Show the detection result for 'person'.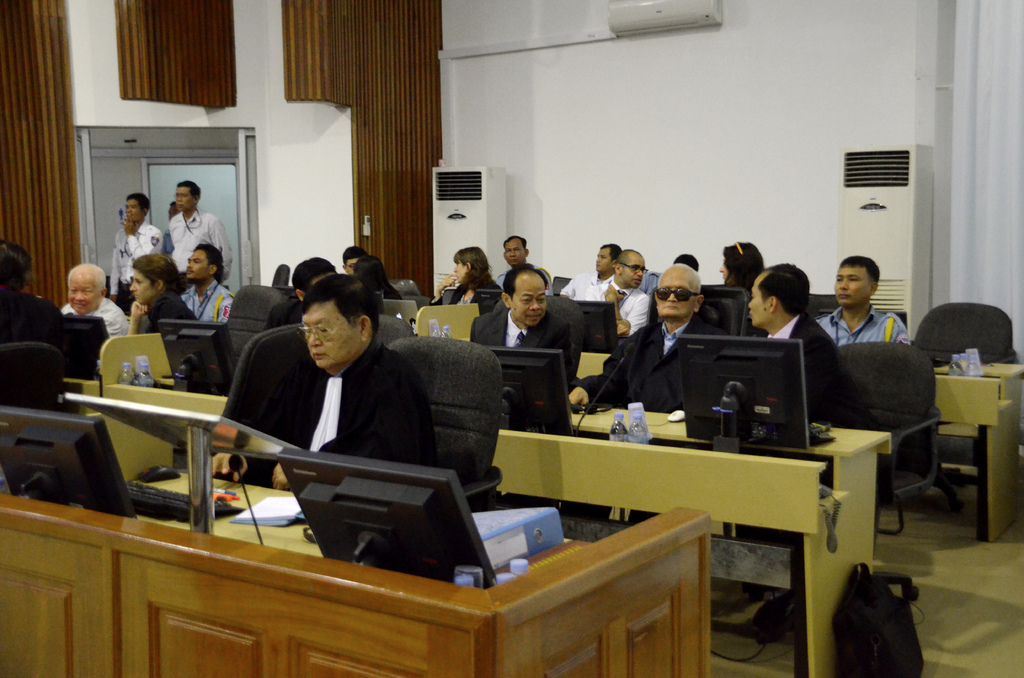
[left=178, top=244, right=236, bottom=321].
